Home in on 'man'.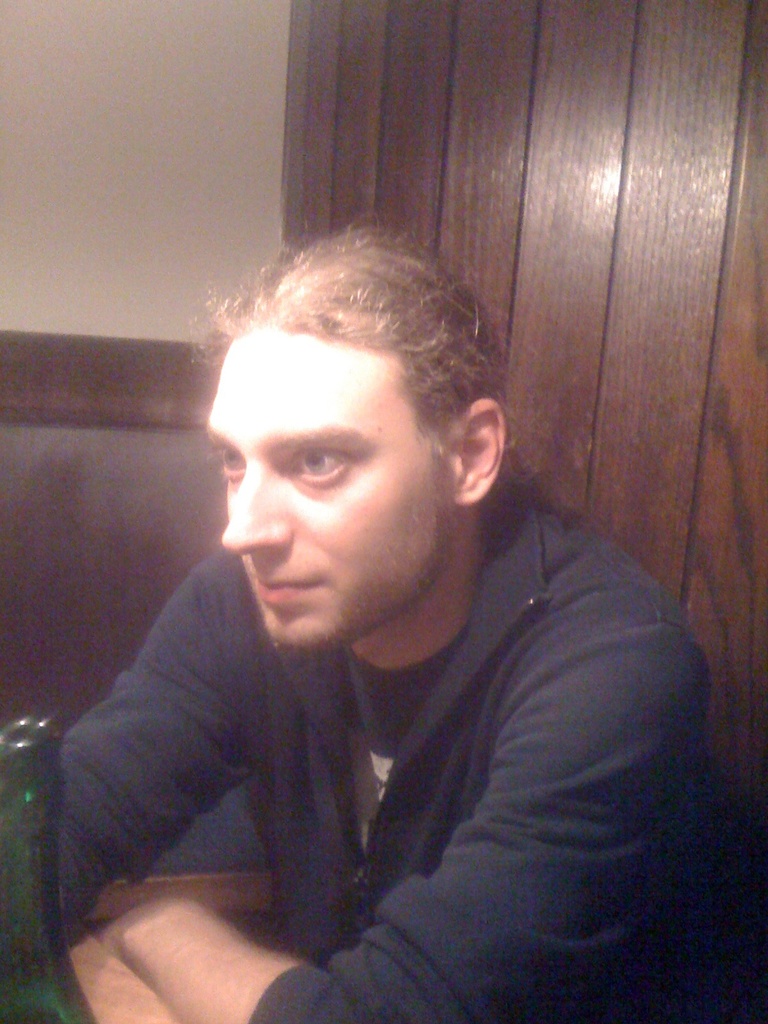
Homed in at 0, 227, 718, 1023.
